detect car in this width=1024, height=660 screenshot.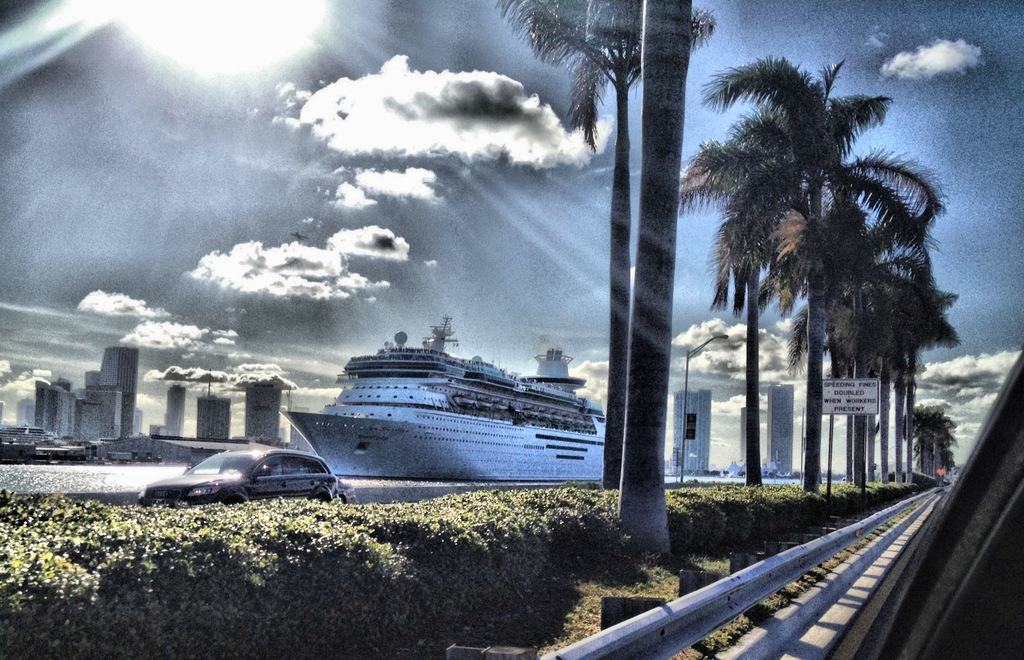
Detection: (115, 437, 333, 511).
